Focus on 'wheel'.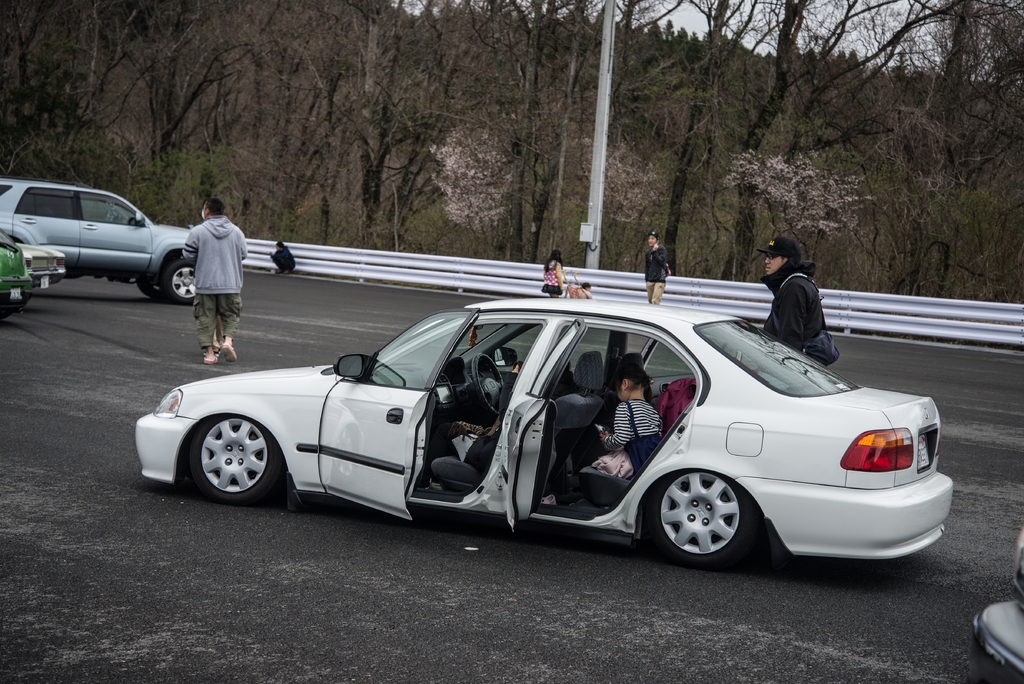
Focused at box=[182, 412, 287, 508].
